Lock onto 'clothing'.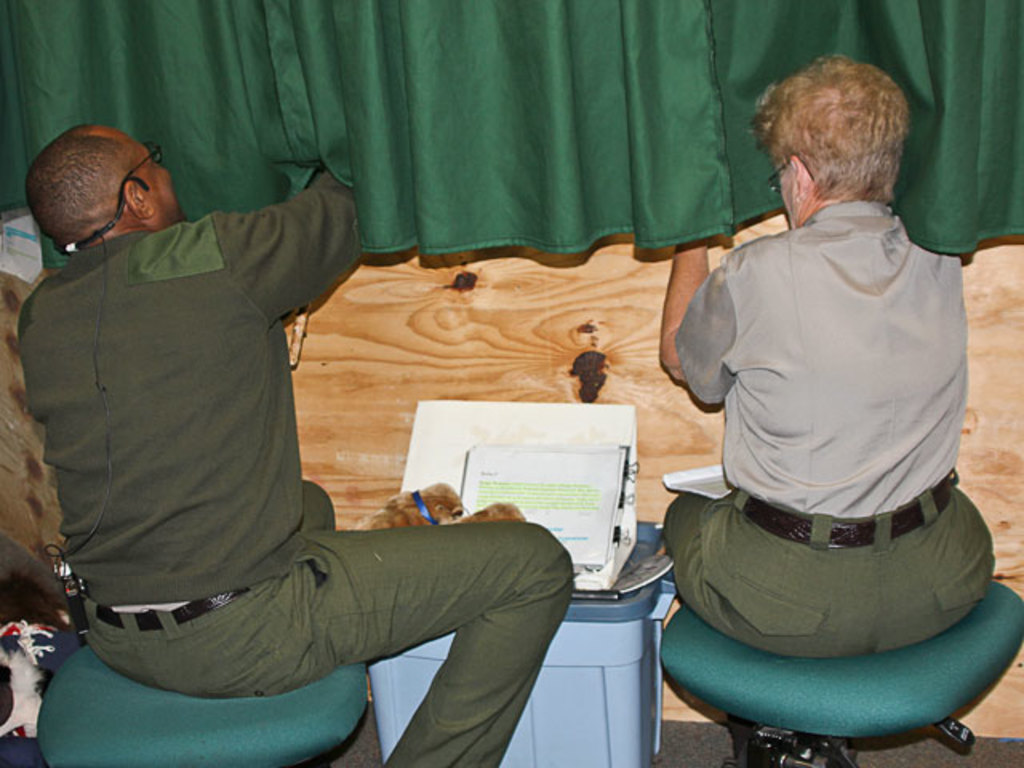
Locked: region(18, 170, 573, 766).
